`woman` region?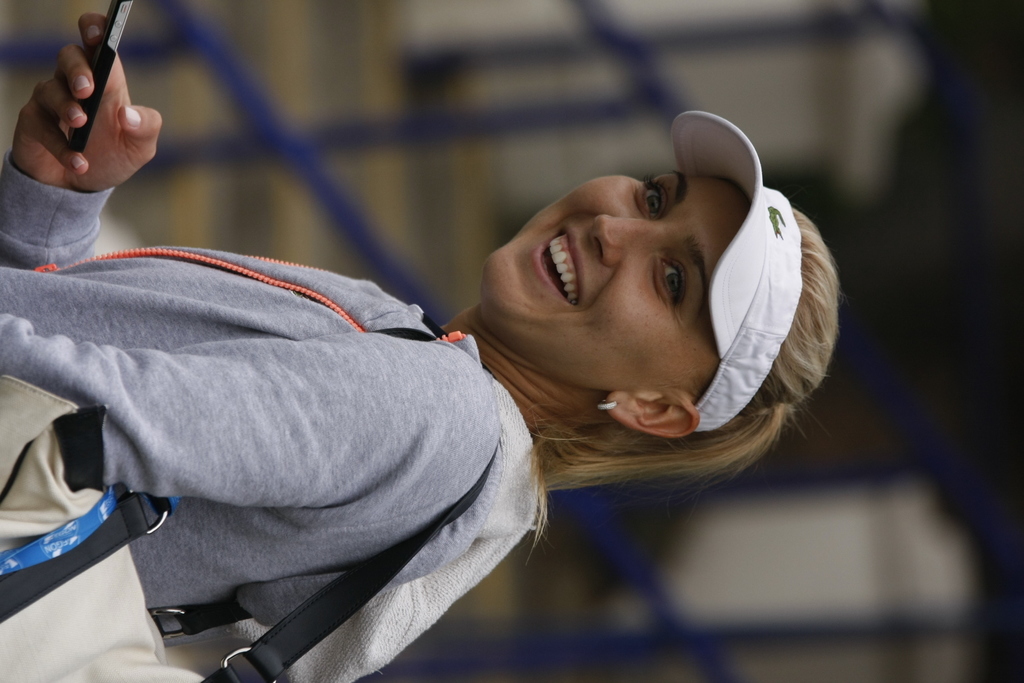
bbox(0, 8, 838, 682)
